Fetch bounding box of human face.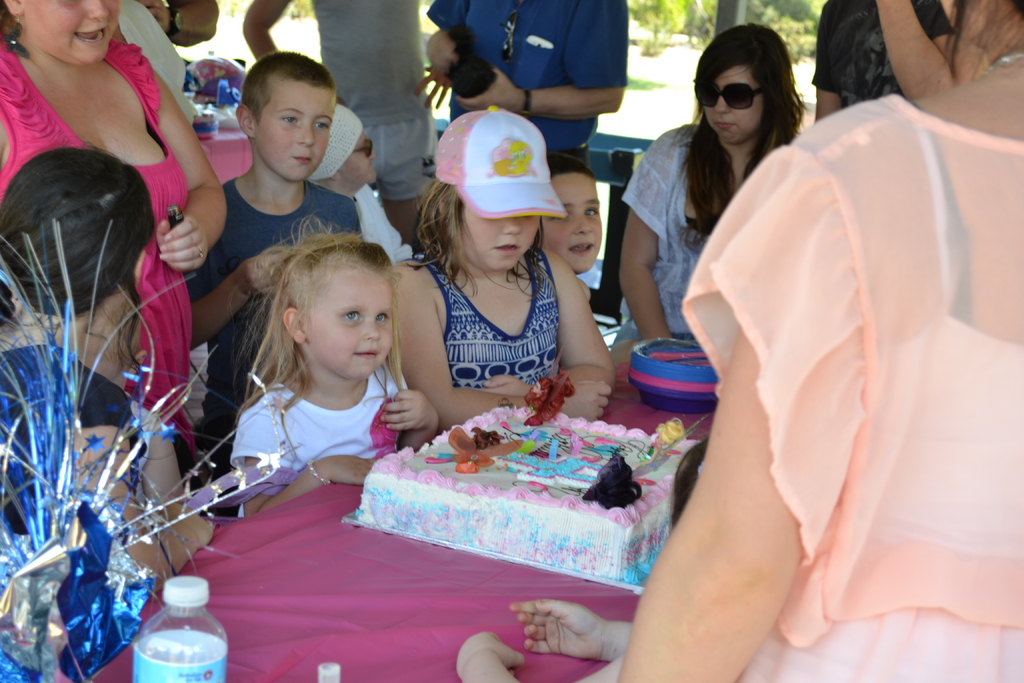
Bbox: BBox(544, 174, 604, 268).
